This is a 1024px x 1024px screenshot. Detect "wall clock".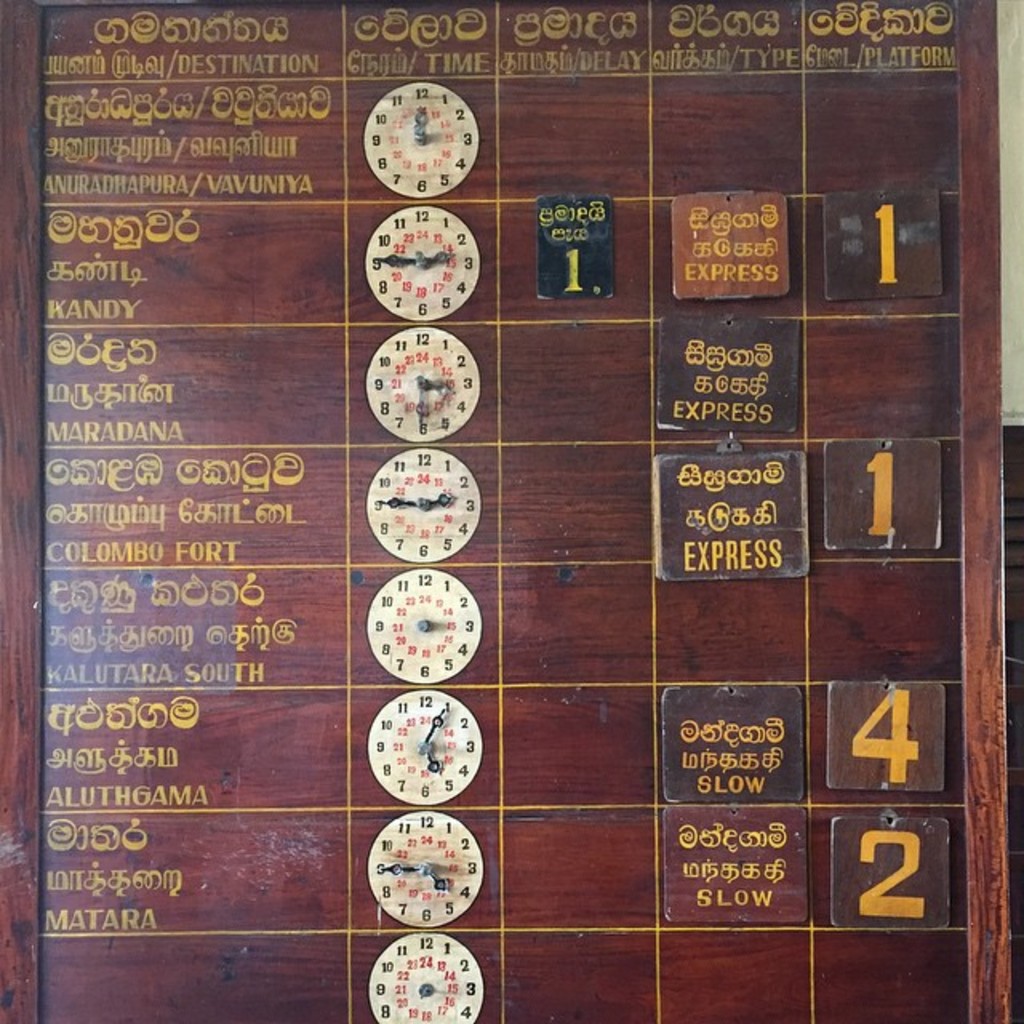
(360,88,486,184).
